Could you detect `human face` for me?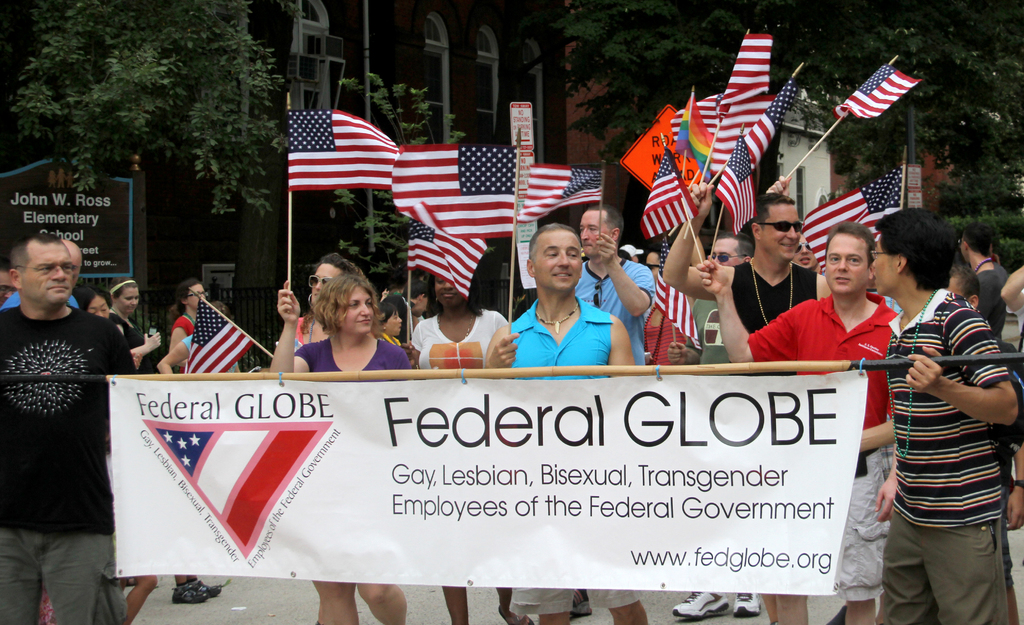
Detection result: (387,311,402,336).
